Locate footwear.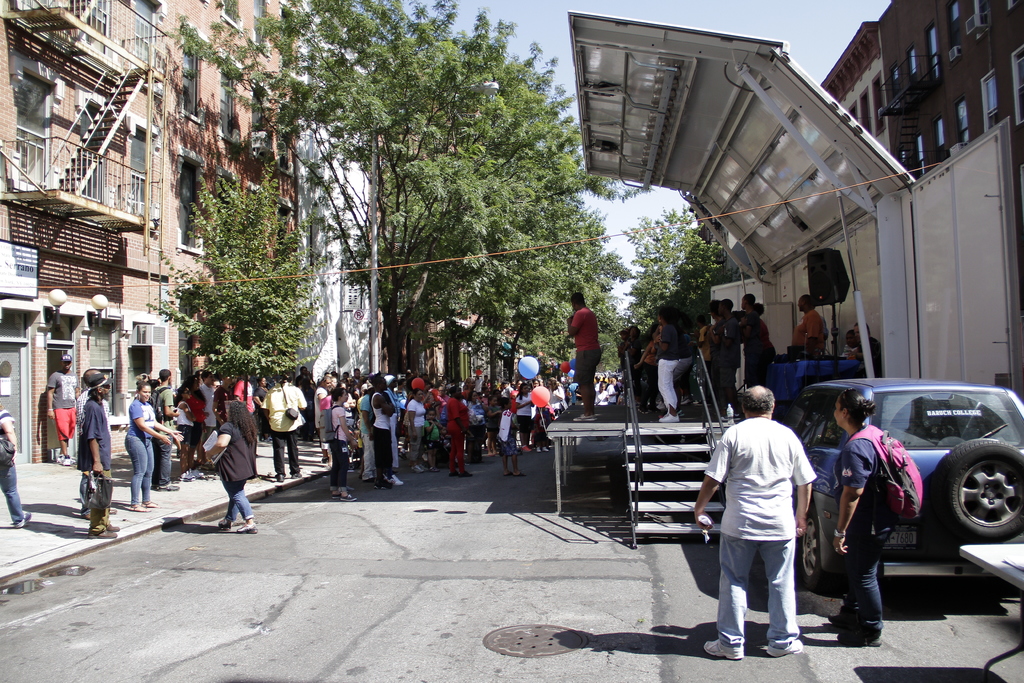
Bounding box: box(237, 522, 259, 532).
